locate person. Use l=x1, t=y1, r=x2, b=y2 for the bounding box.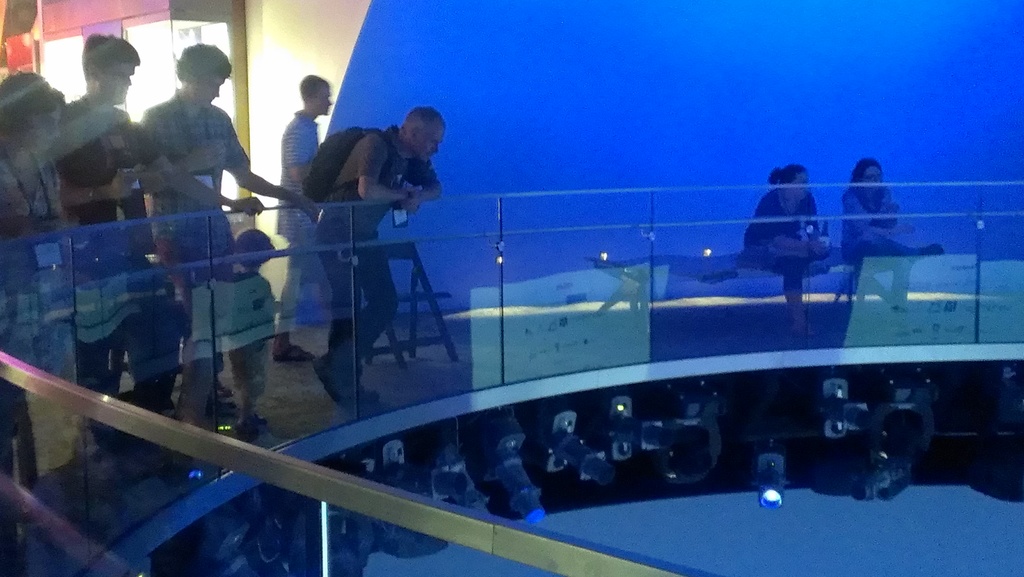
l=829, t=157, r=942, b=297.
